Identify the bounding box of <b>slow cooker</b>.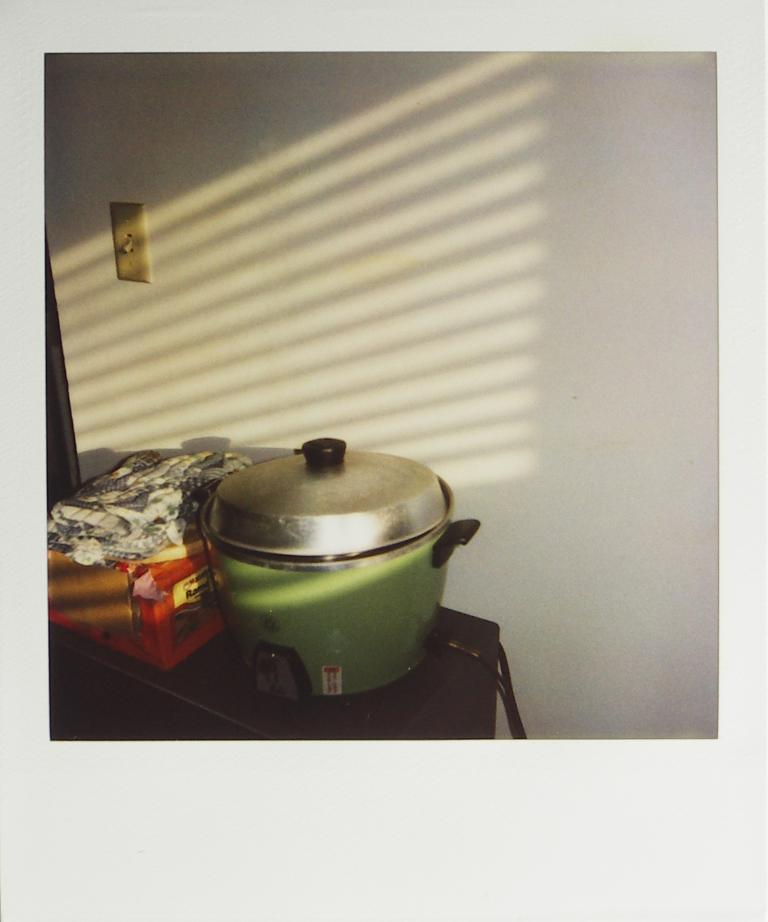
bbox(198, 434, 529, 745).
